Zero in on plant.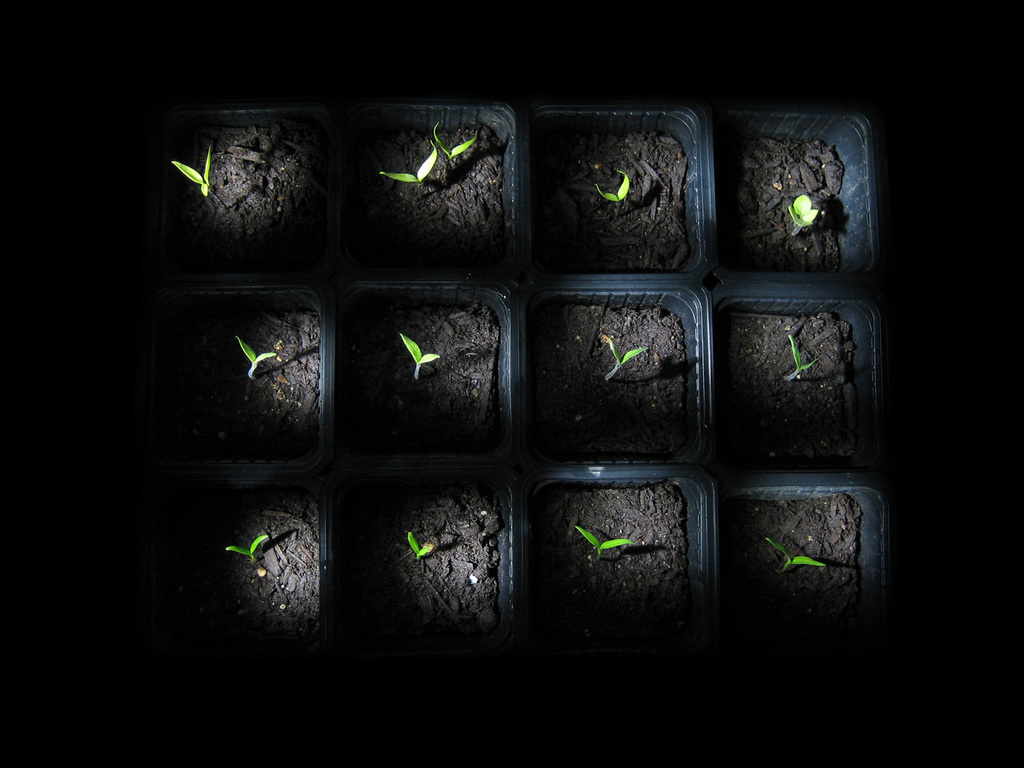
Zeroed in: crop(603, 340, 653, 388).
